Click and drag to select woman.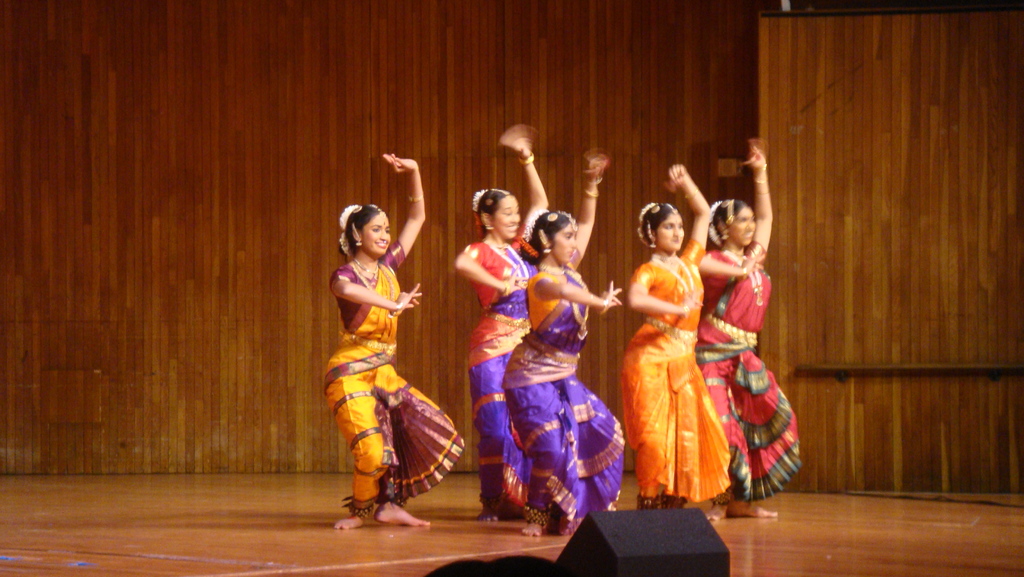
Selection: {"x1": 623, "y1": 161, "x2": 726, "y2": 525}.
